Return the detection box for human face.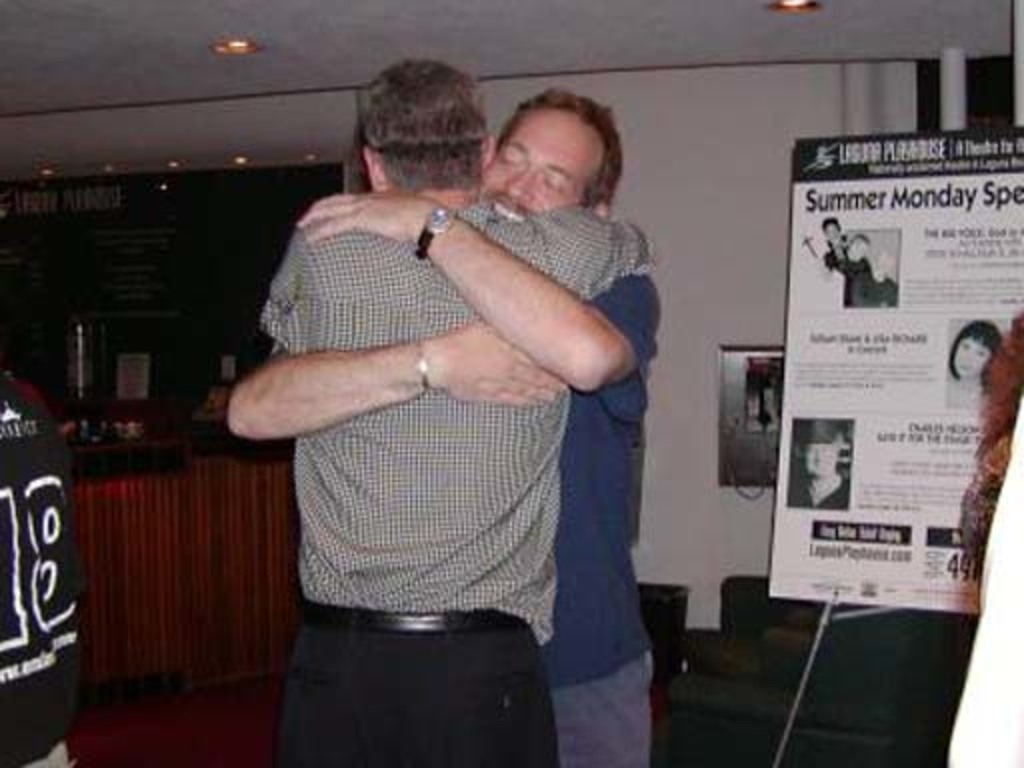
<bbox>480, 108, 604, 222</bbox>.
